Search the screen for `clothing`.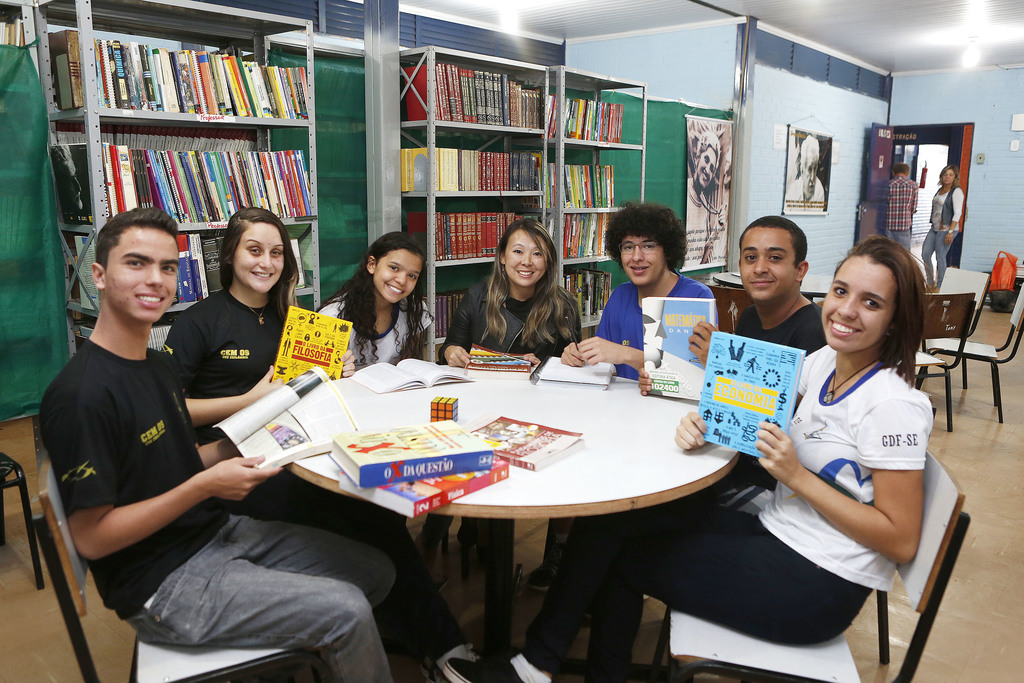
Found at {"x1": 500, "y1": 356, "x2": 936, "y2": 682}.
